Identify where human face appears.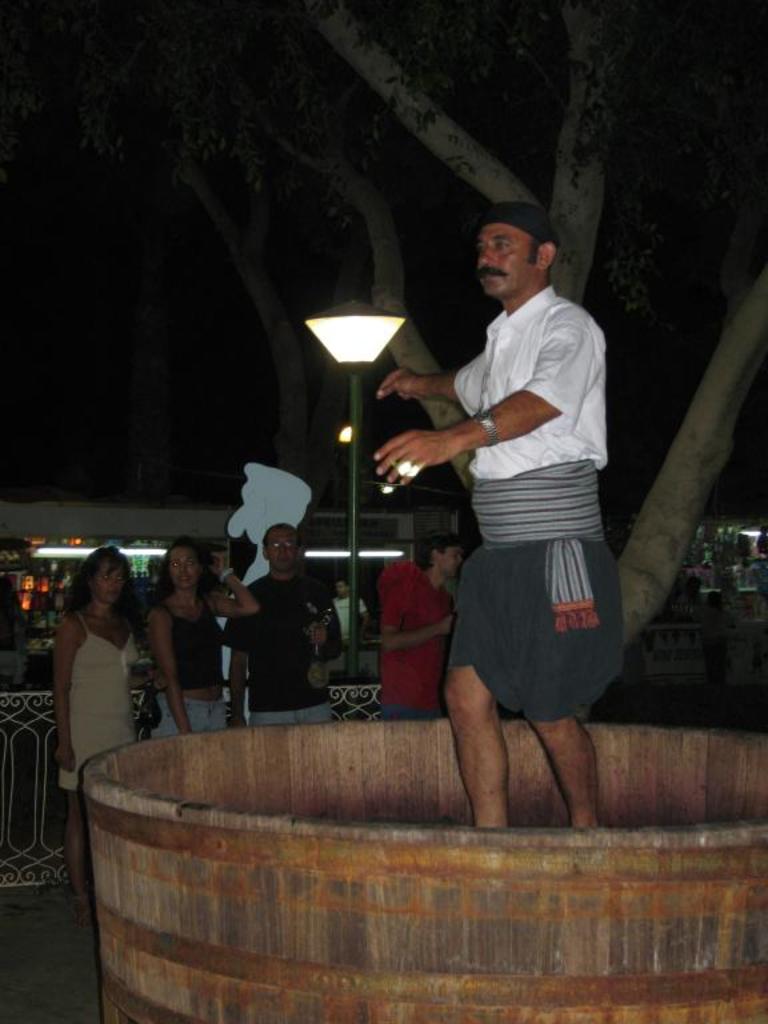
Appears at pyautogui.locateOnScreen(167, 544, 199, 589).
